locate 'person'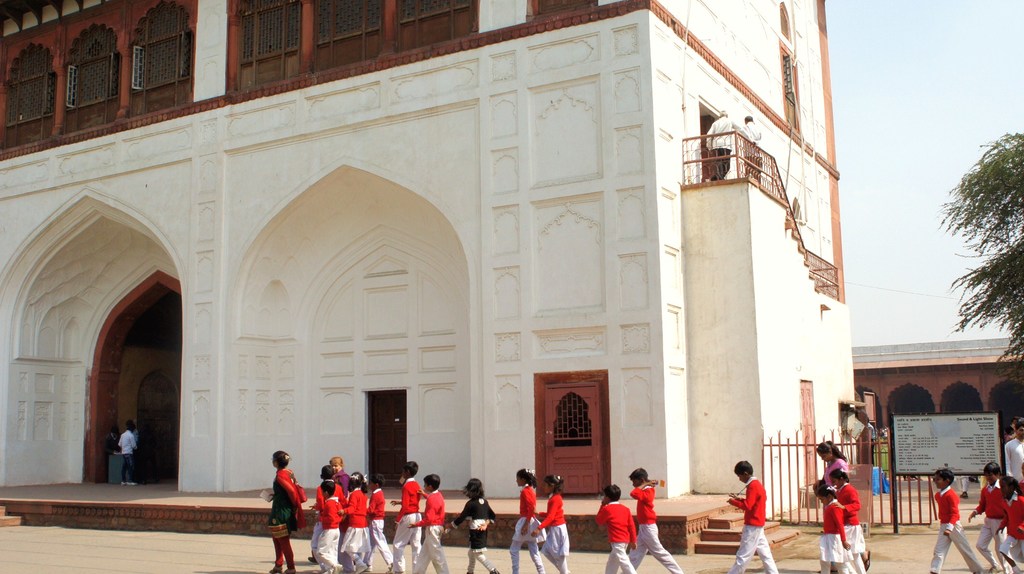
crop(929, 469, 985, 573)
